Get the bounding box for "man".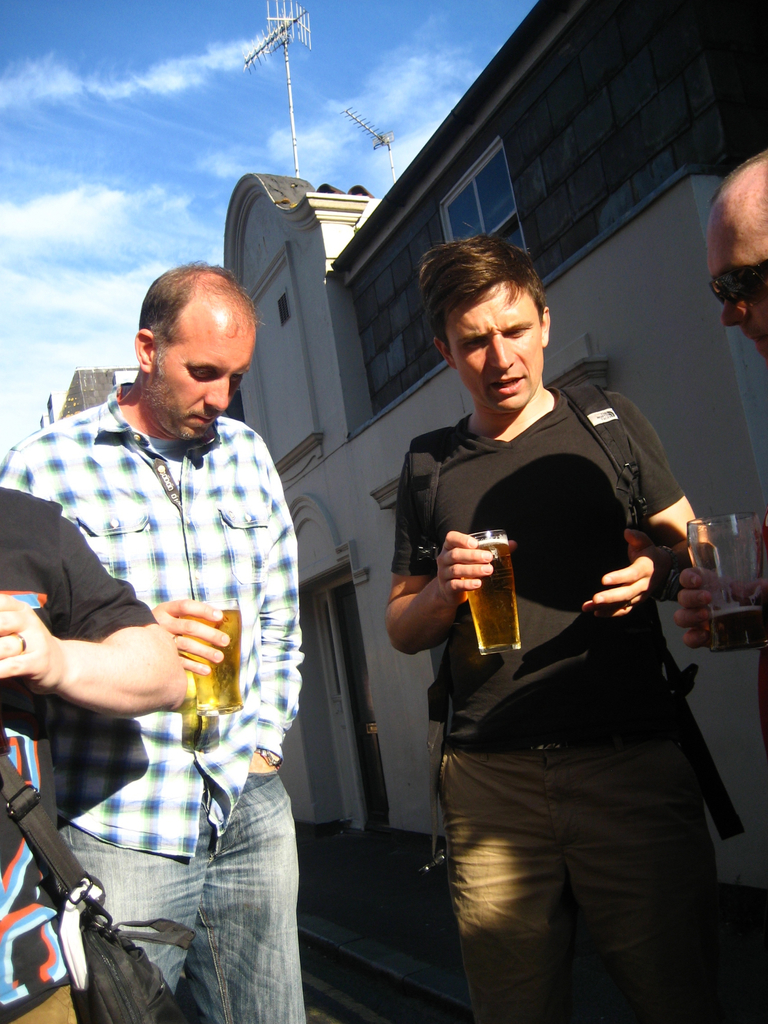
<bbox>0, 461, 213, 1023</bbox>.
